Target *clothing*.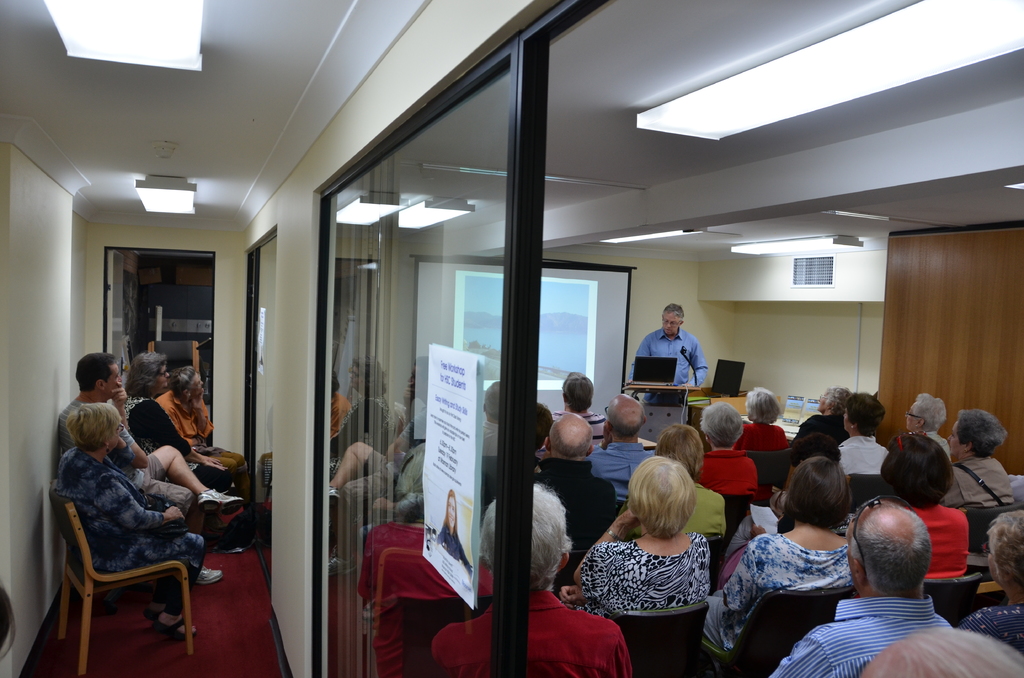
Target region: [x1=46, y1=449, x2=212, y2=615].
